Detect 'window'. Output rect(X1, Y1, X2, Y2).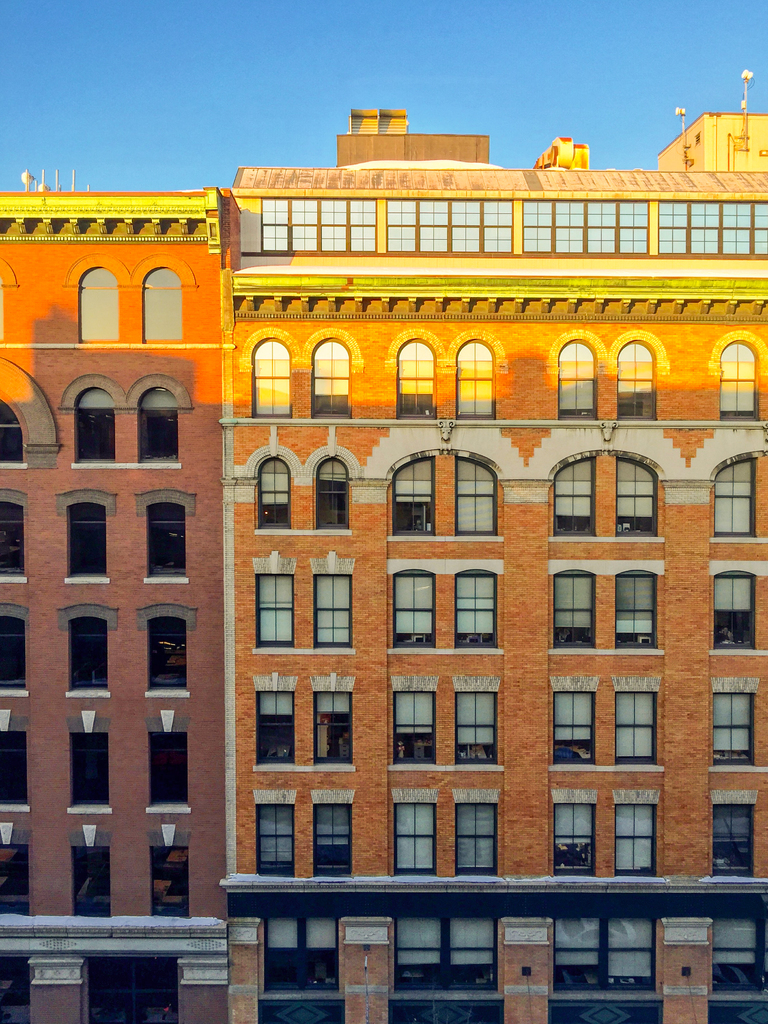
rect(2, 615, 24, 694).
